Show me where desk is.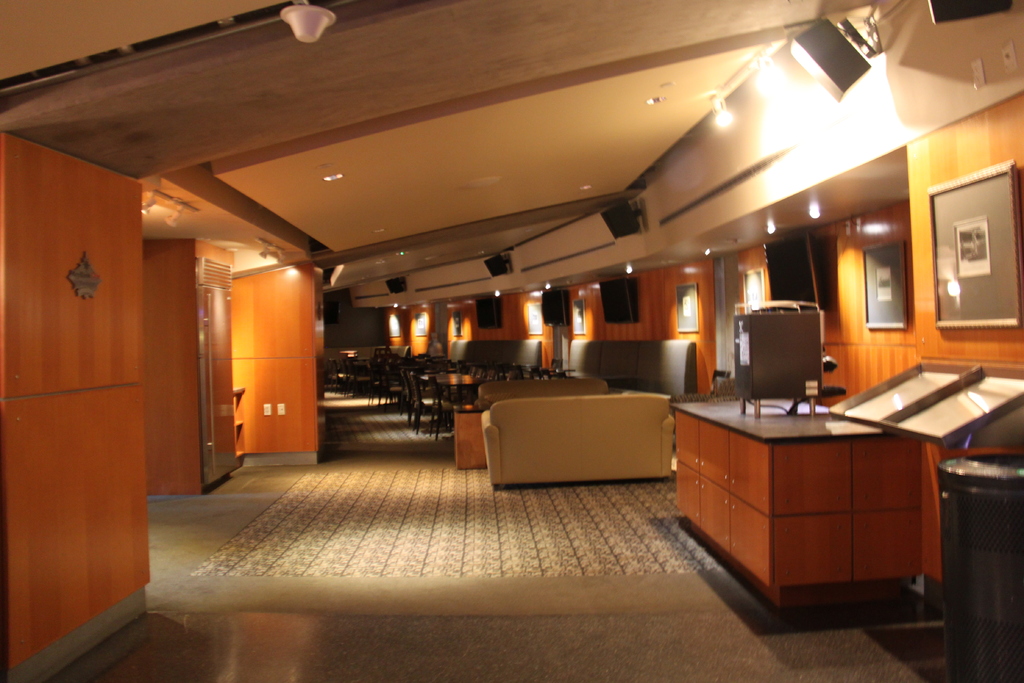
desk is at left=661, top=380, right=972, bottom=632.
